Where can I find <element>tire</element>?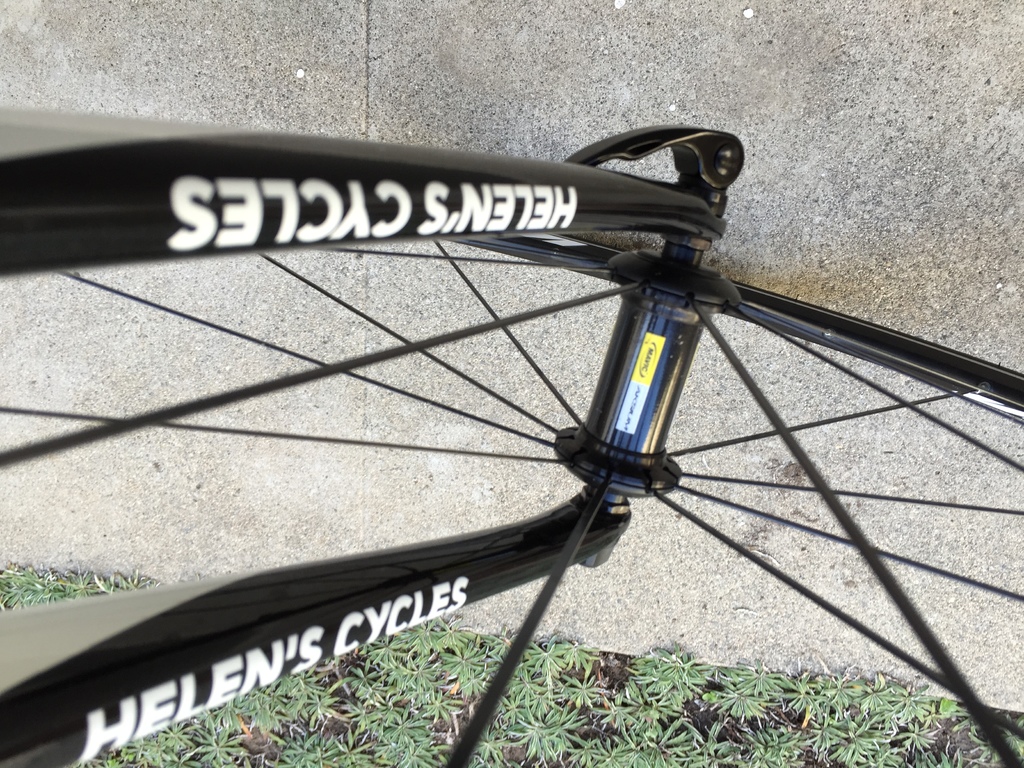
You can find it at <region>47, 101, 1015, 739</region>.
